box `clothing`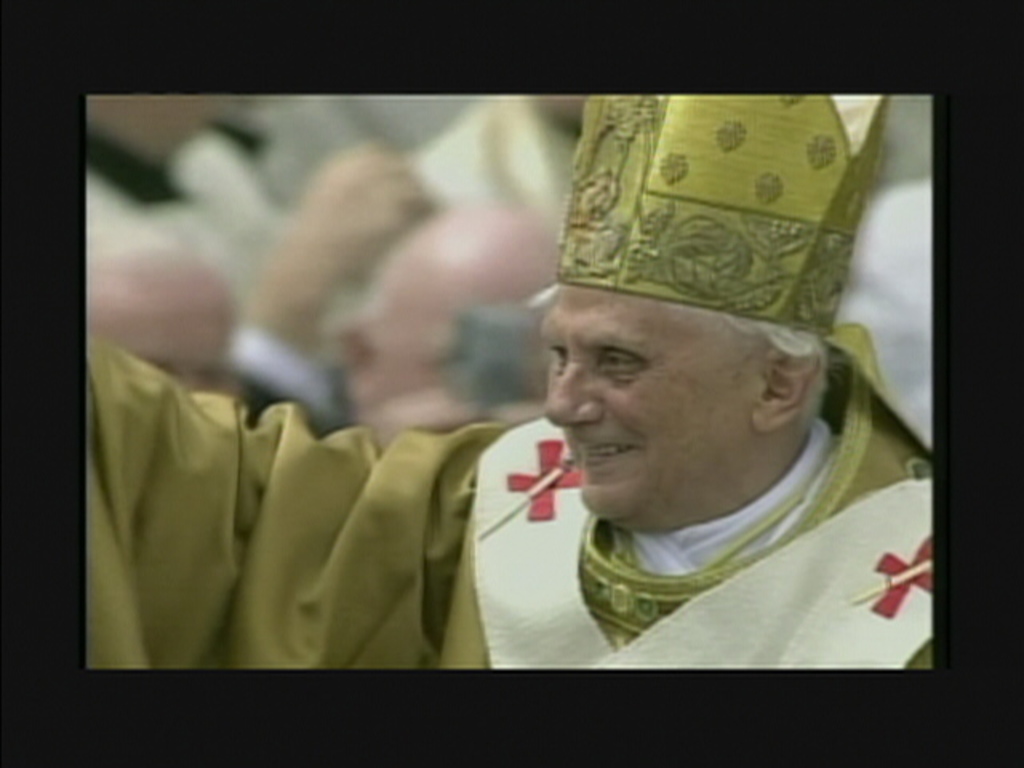
[86,318,939,672]
